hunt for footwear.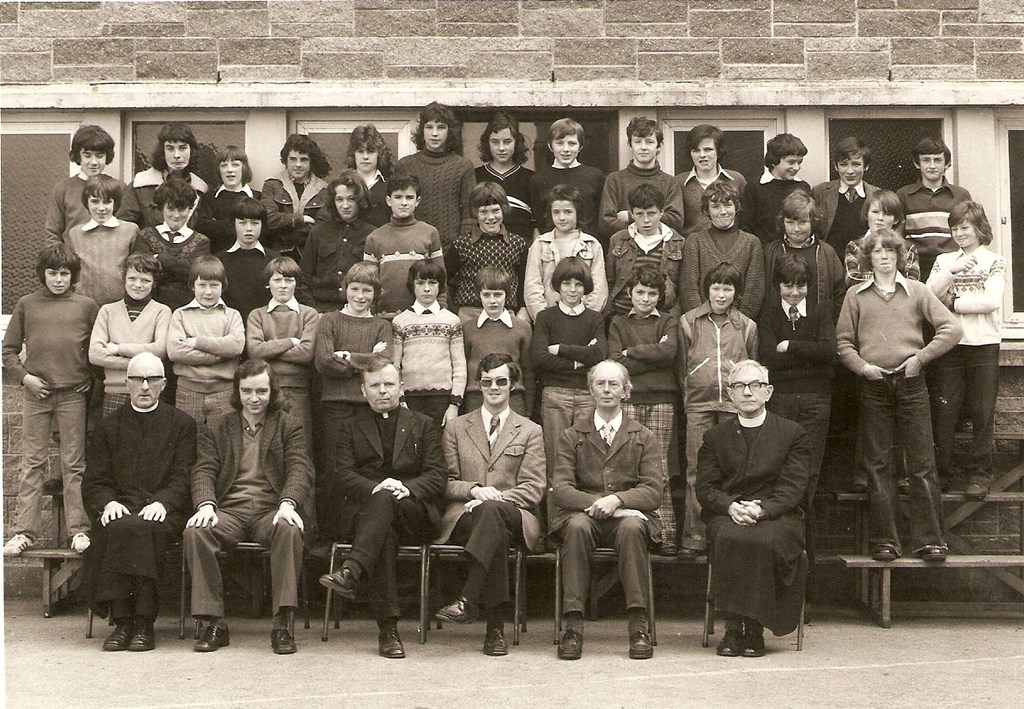
Hunted down at [273, 628, 294, 655].
